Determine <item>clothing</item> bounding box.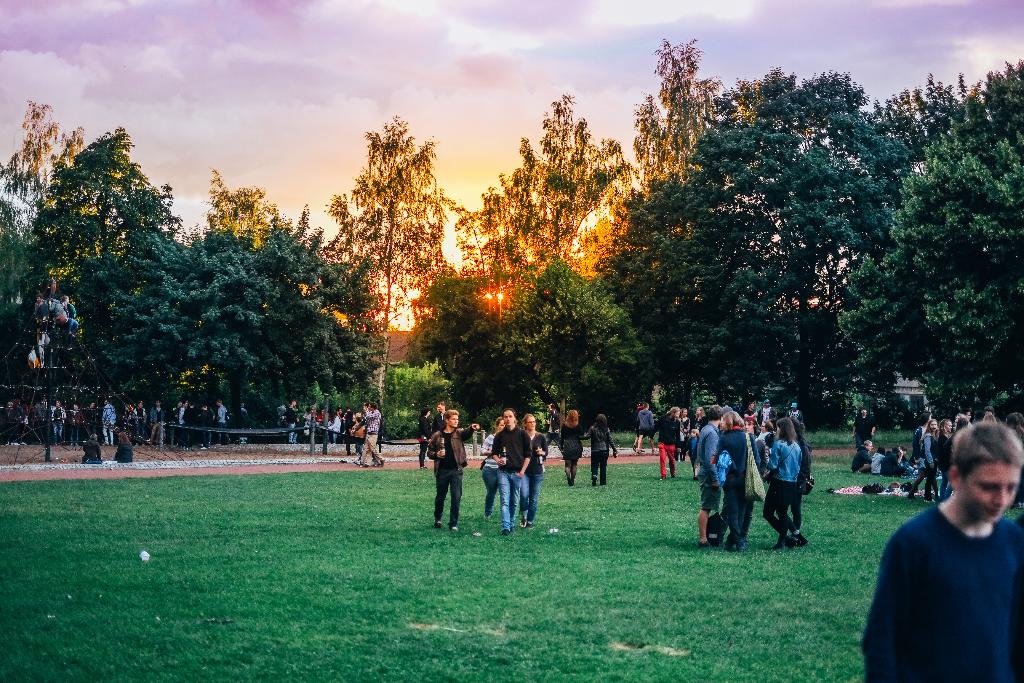
Determined: l=428, t=426, r=475, b=527.
